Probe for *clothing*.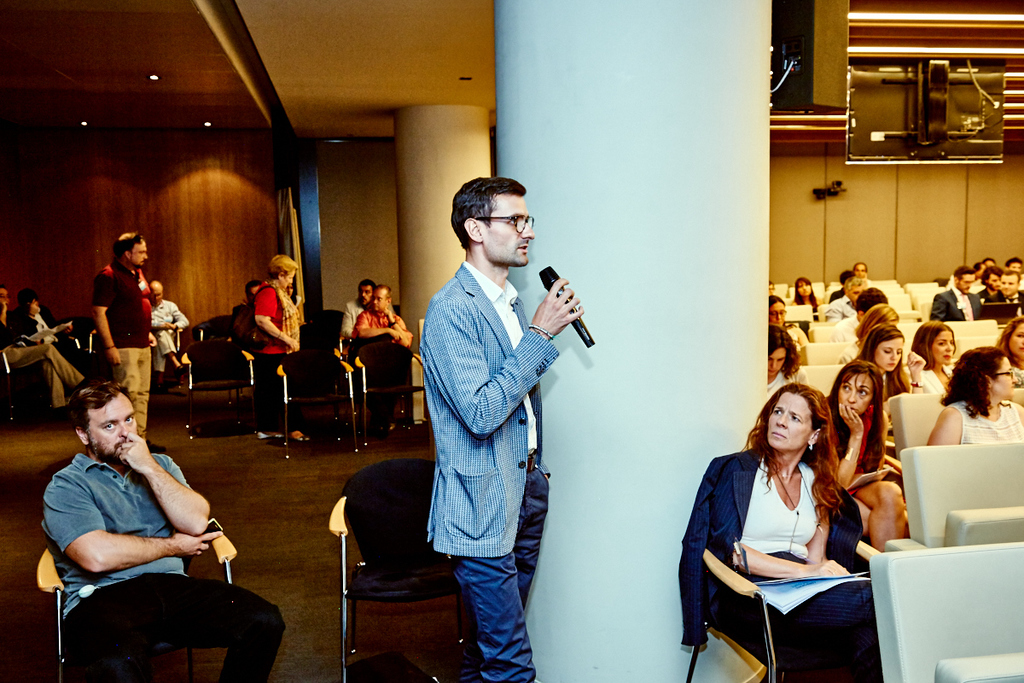
Probe result: pyautogui.locateOnScreen(835, 338, 863, 365).
